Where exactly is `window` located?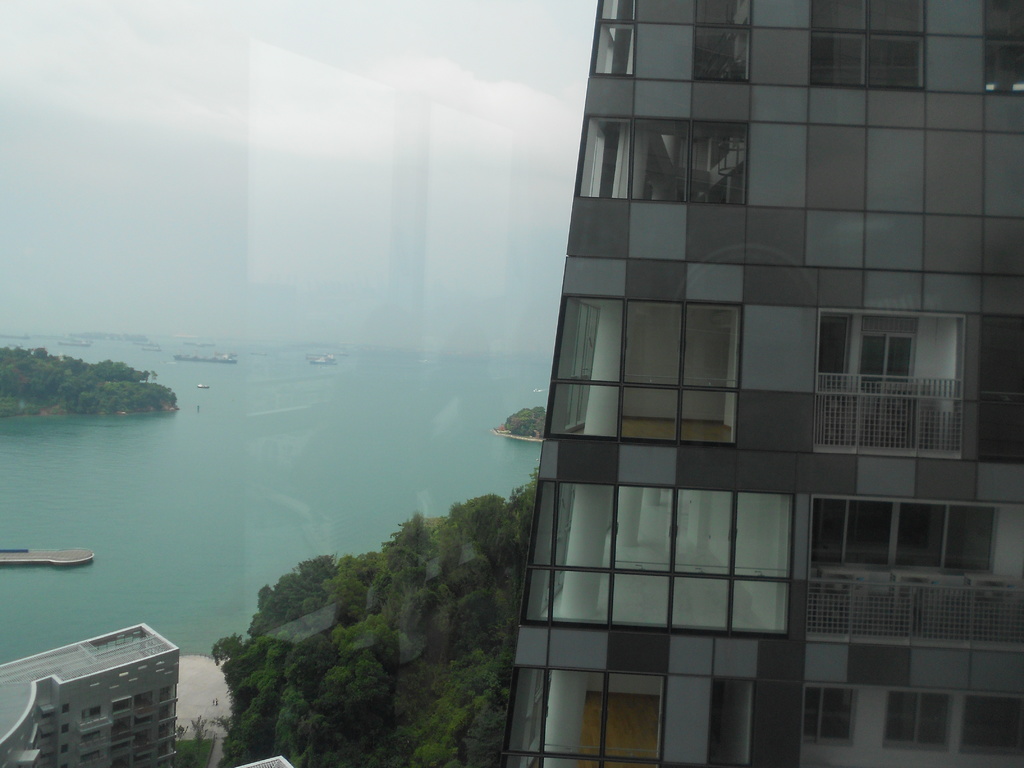
Its bounding box is 807 0 930 83.
